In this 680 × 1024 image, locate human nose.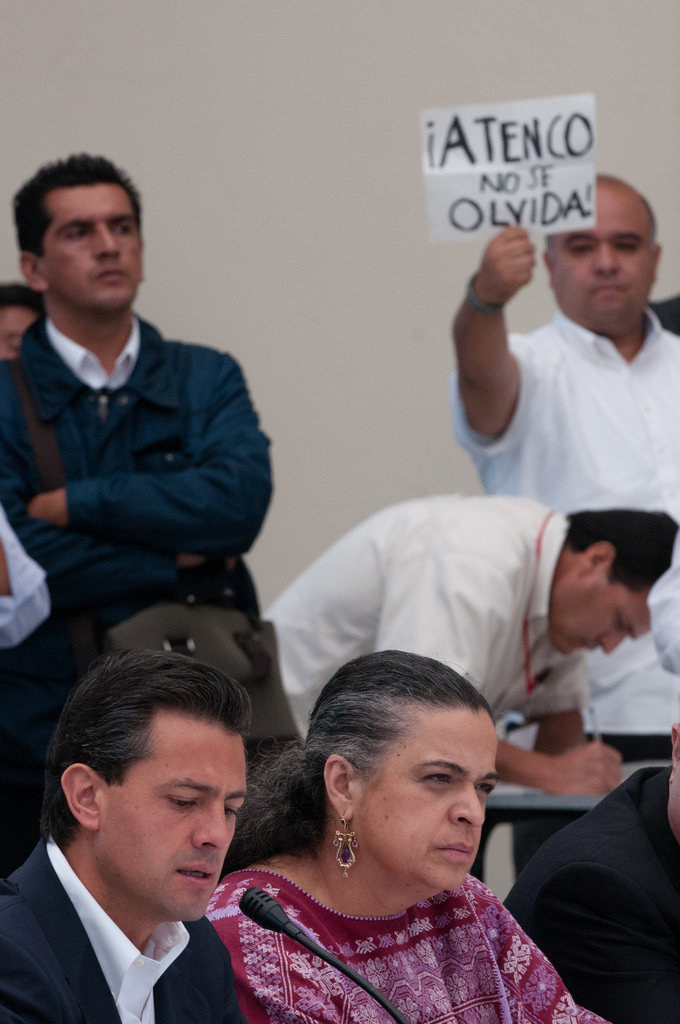
Bounding box: x1=188 y1=800 x2=230 y2=847.
